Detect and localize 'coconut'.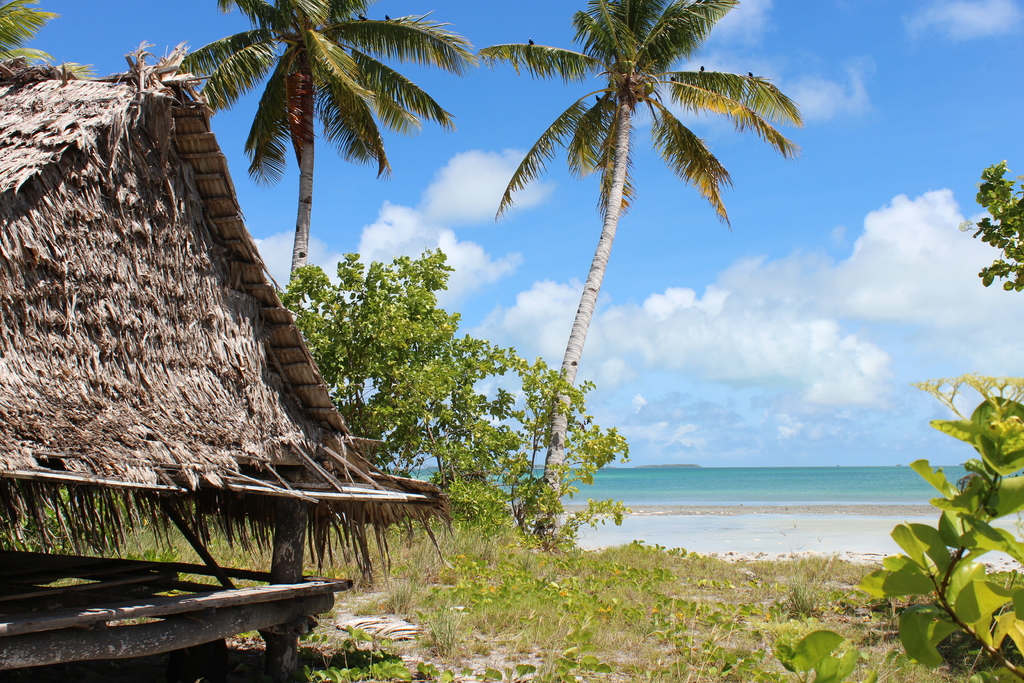
Localized at {"x1": 644, "y1": 81, "x2": 655, "y2": 97}.
